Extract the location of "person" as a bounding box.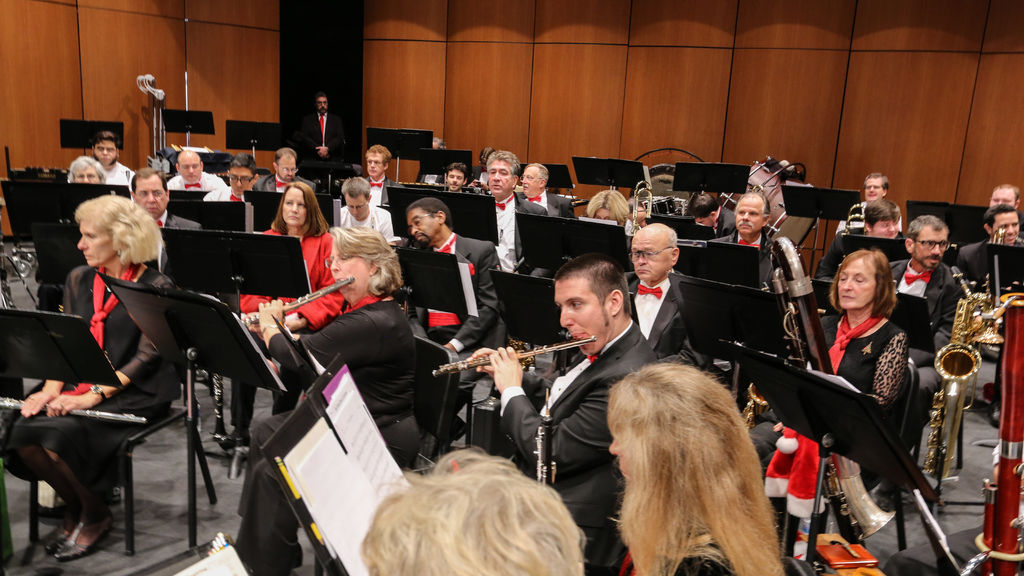
l=244, t=140, r=323, b=200.
